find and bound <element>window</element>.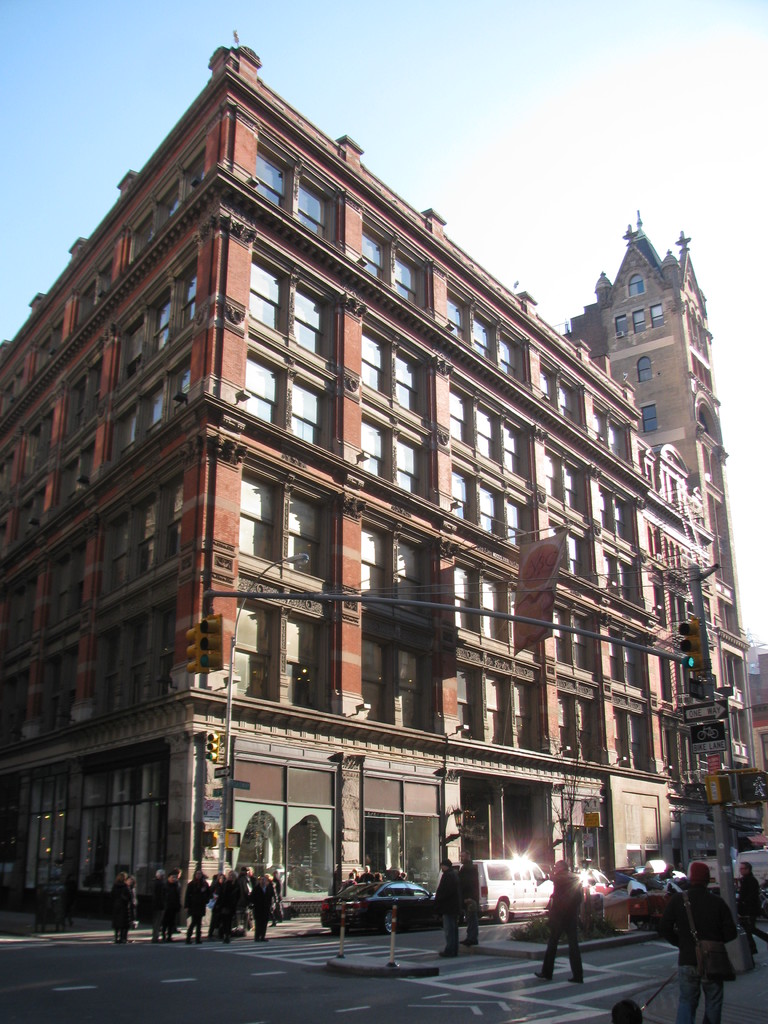
Bound: Rect(126, 208, 154, 262).
